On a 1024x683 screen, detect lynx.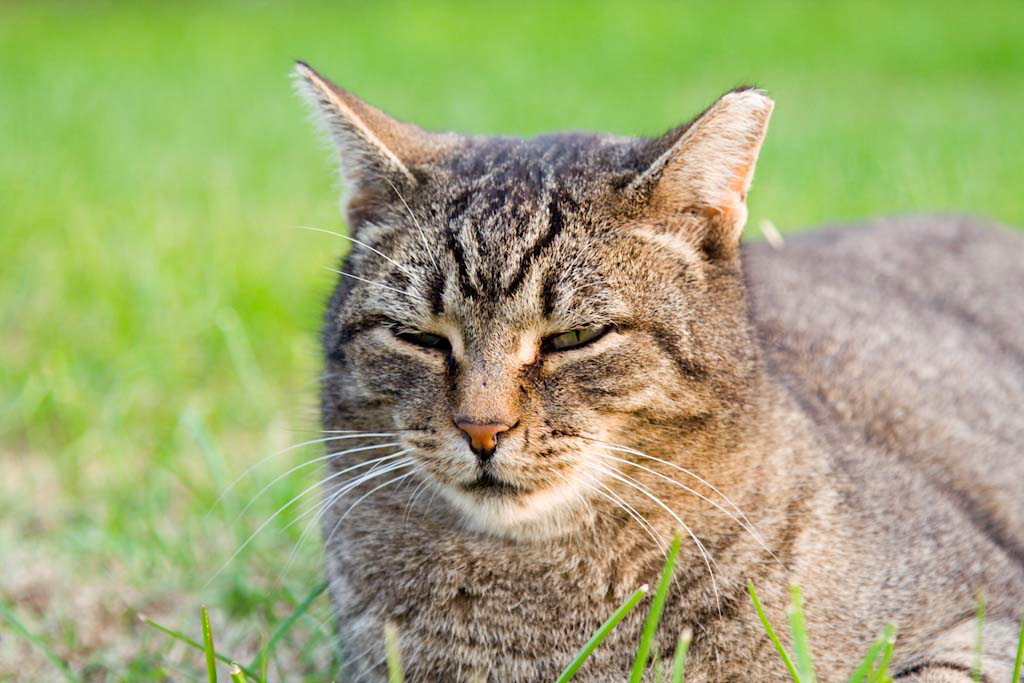
x1=197, y1=56, x2=1023, y2=682.
